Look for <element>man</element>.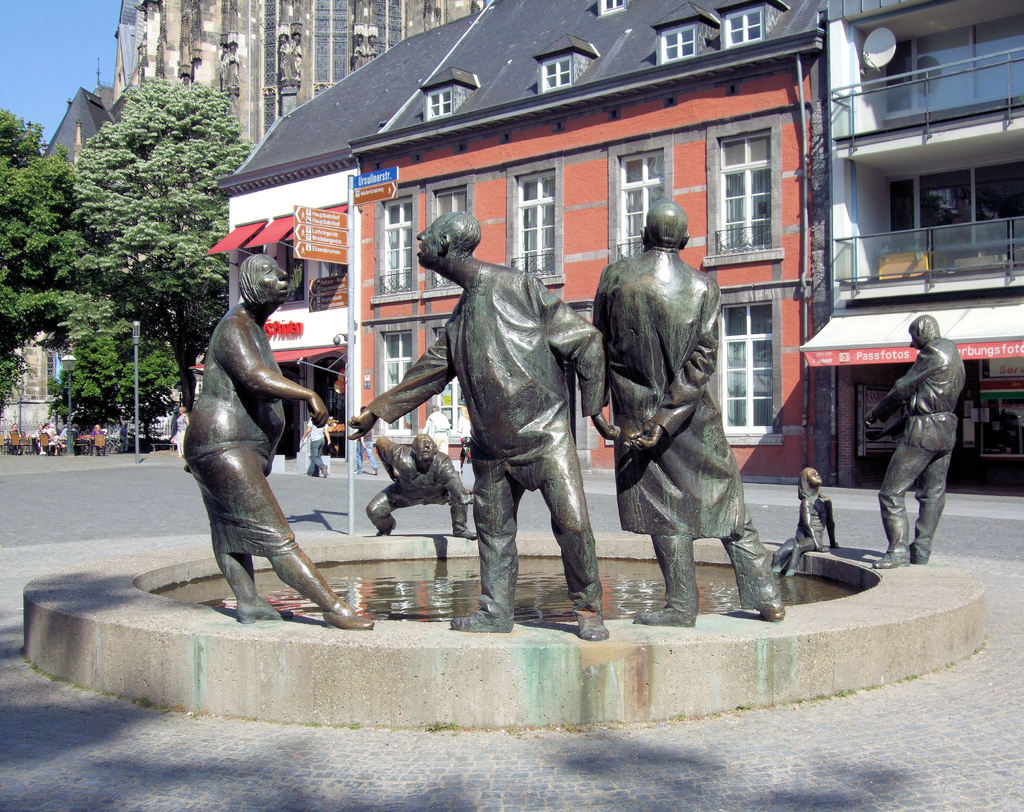
Found: (left=589, top=197, right=790, bottom=621).
